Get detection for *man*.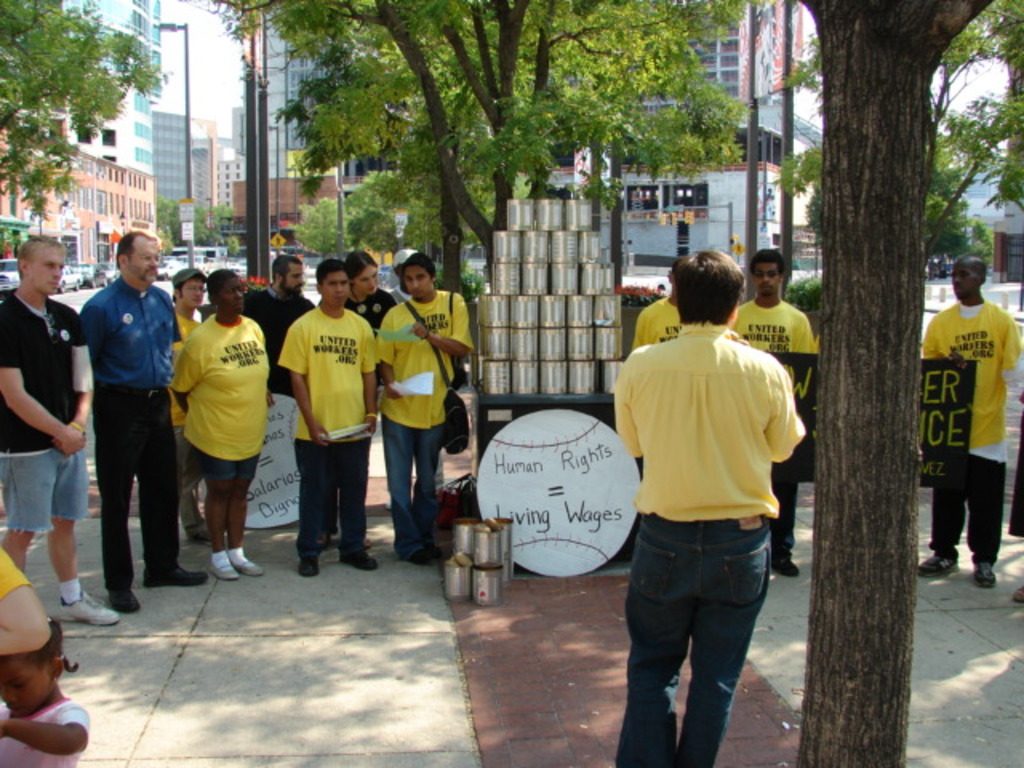
Detection: box=[171, 264, 211, 547].
